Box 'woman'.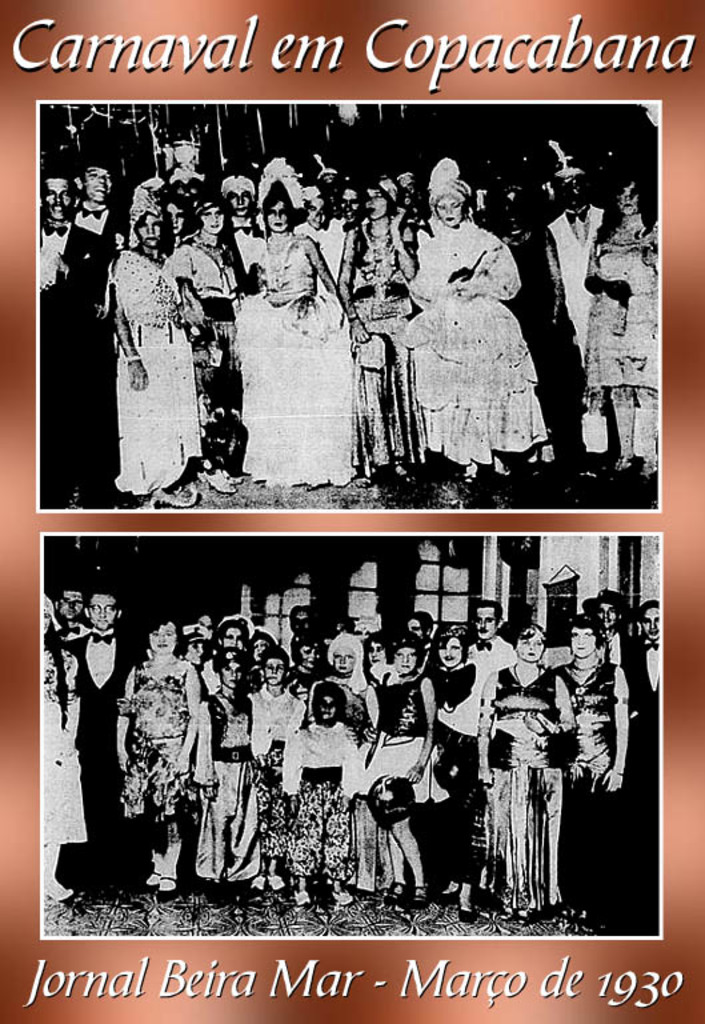
x1=428, y1=623, x2=486, y2=907.
